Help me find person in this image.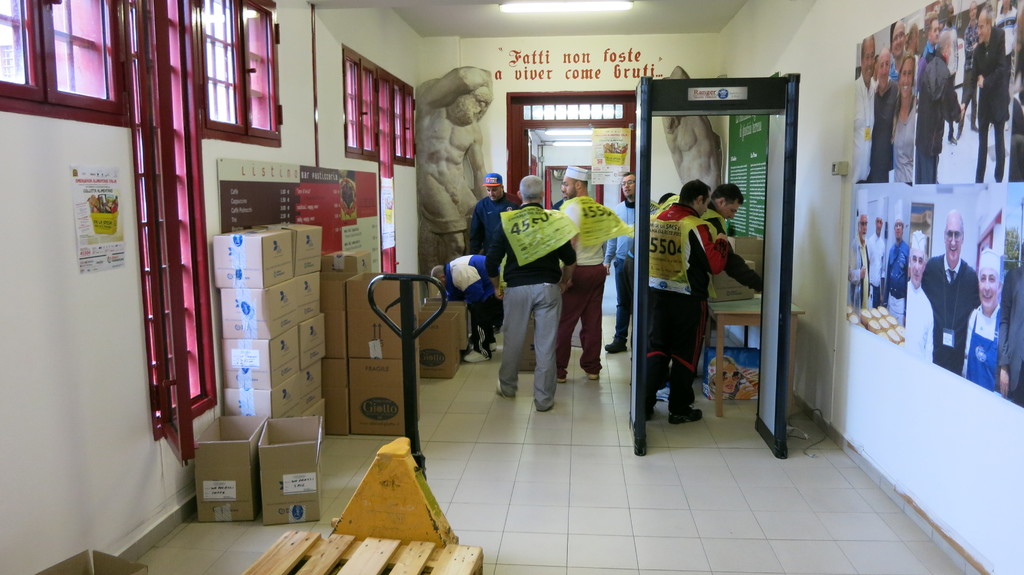
Found it: region(560, 159, 604, 387).
